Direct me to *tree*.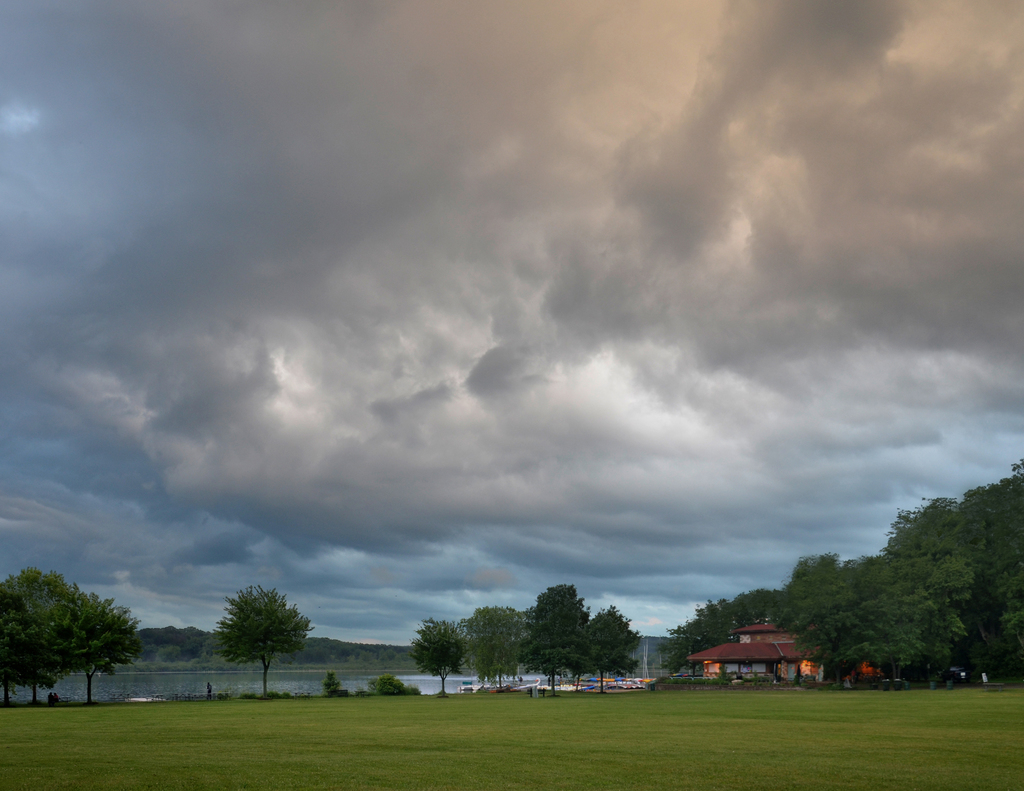
Direction: bbox=[204, 588, 308, 692].
